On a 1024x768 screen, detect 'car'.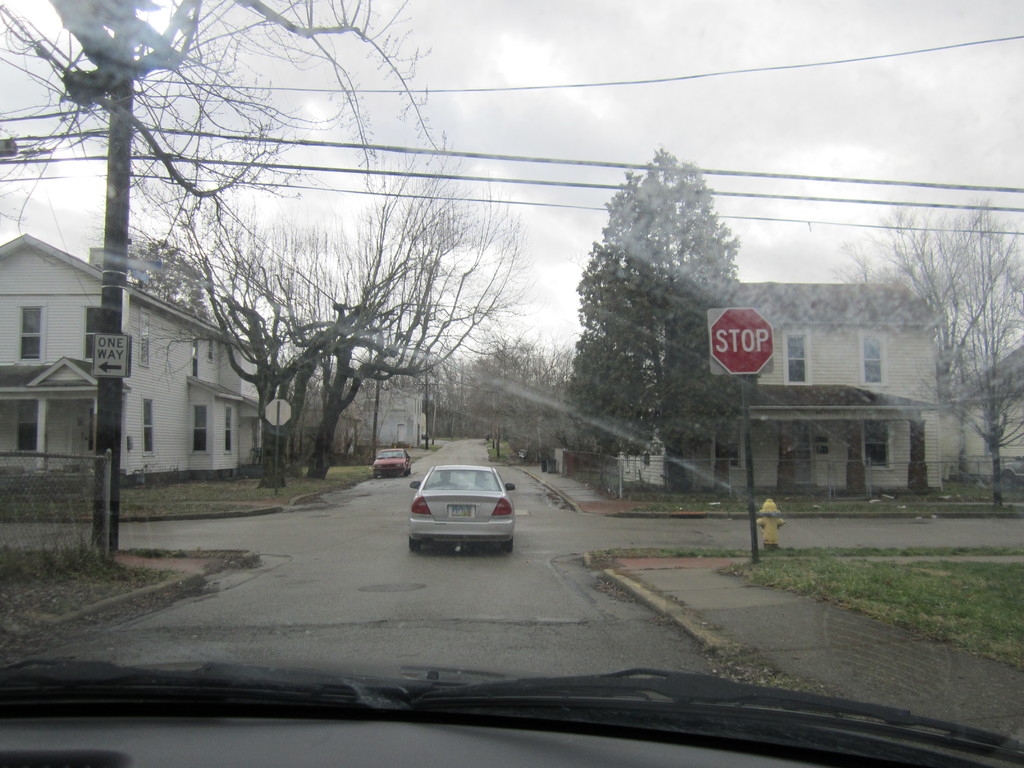
bbox=[410, 462, 518, 554].
